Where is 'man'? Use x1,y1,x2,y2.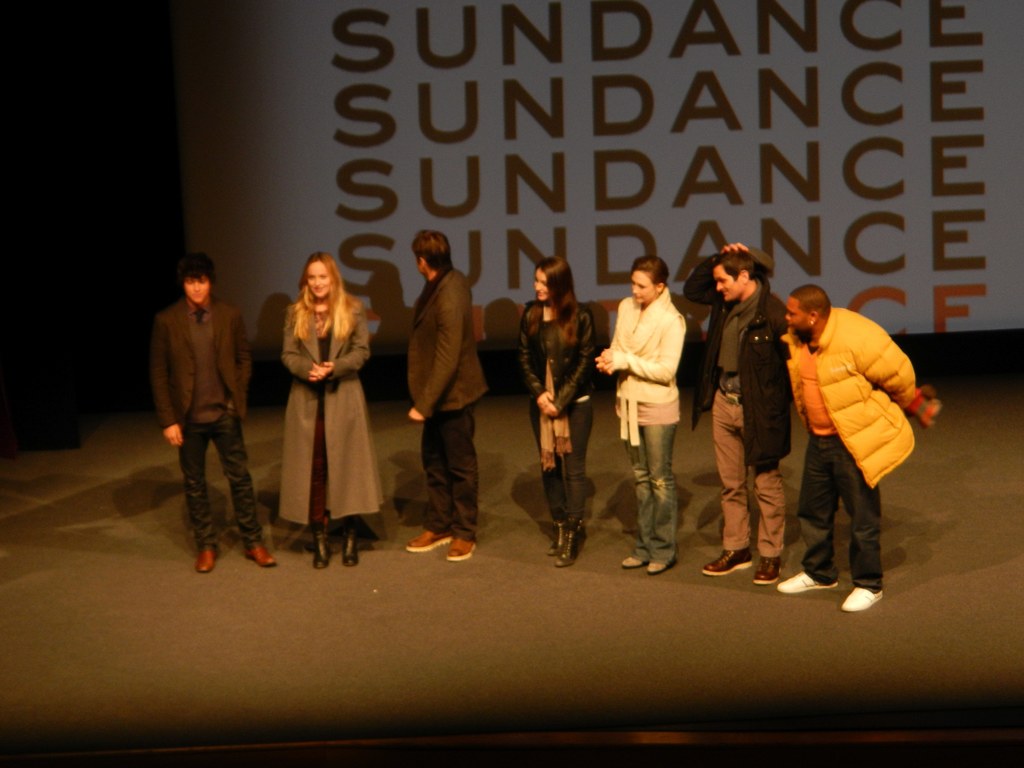
141,253,257,565.
